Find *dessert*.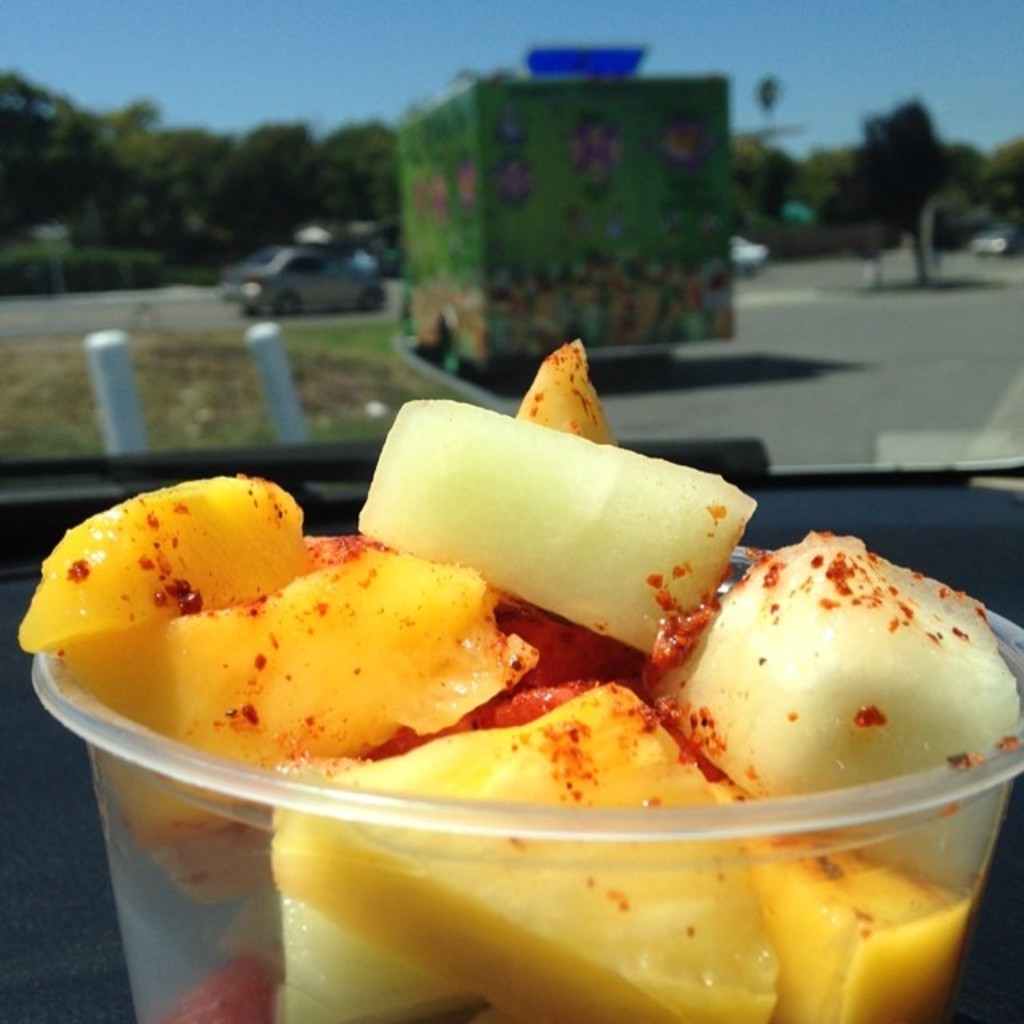
l=650, t=538, r=1022, b=798.
